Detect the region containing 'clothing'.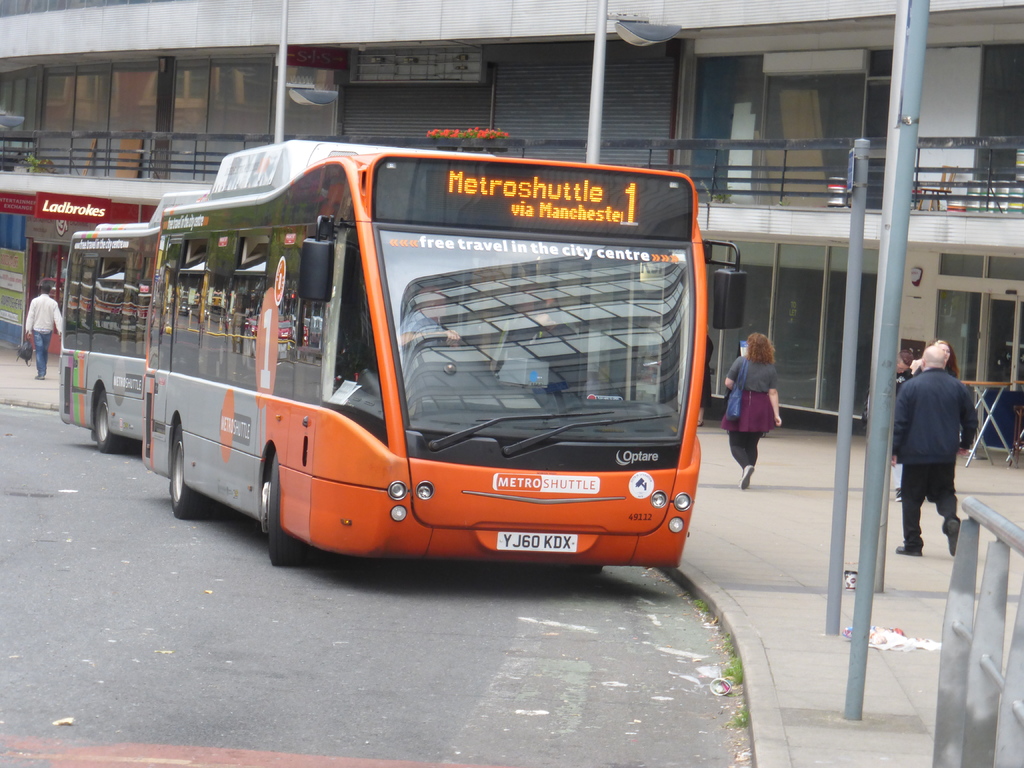
{"left": 700, "top": 338, "right": 713, "bottom": 409}.
